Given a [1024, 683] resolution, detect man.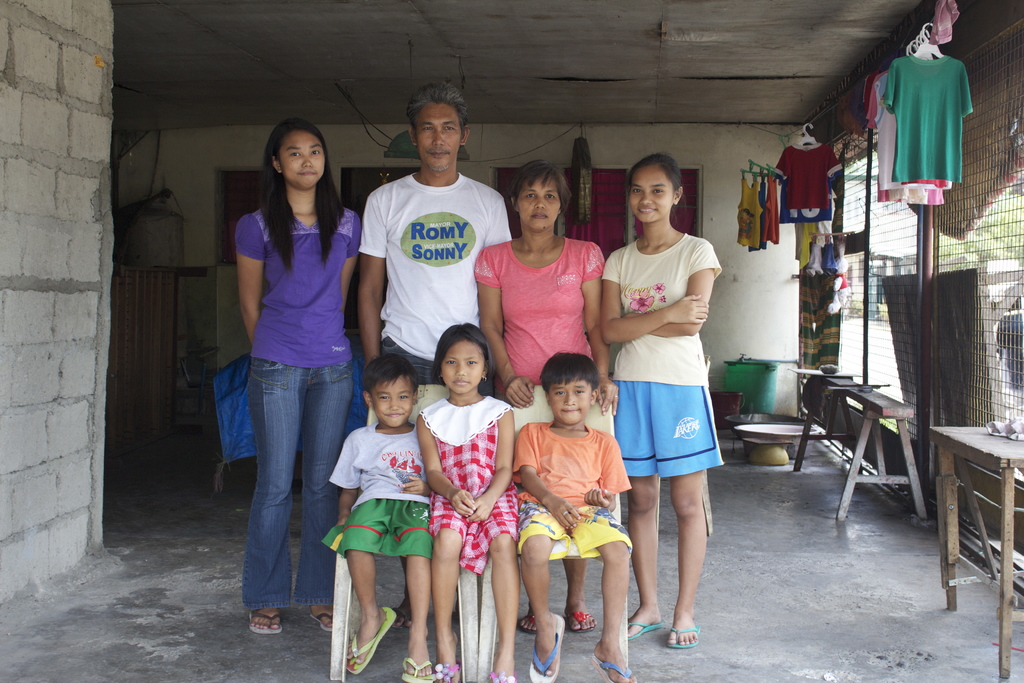
[x1=340, y1=110, x2=520, y2=422].
